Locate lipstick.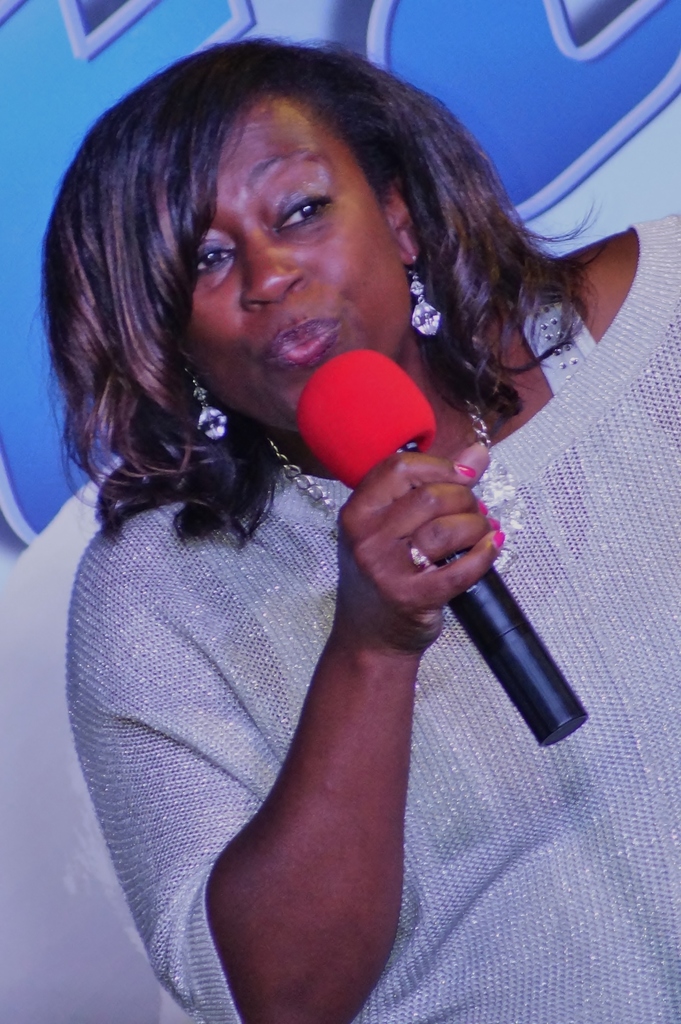
Bounding box: 274/317/340/364.
